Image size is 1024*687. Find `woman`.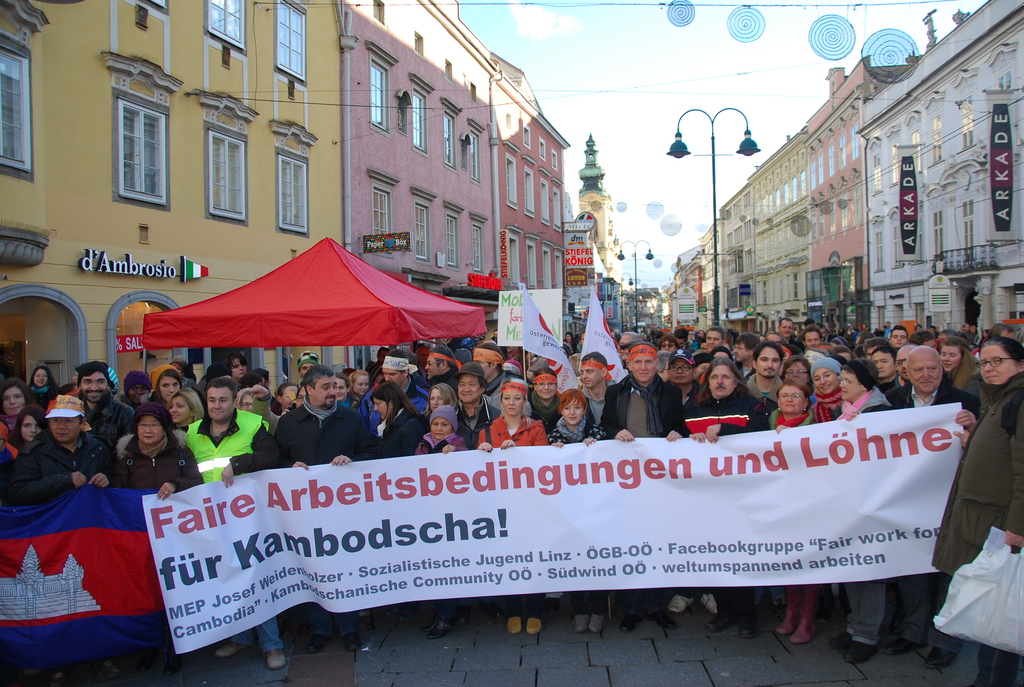
box=[90, 388, 190, 518].
